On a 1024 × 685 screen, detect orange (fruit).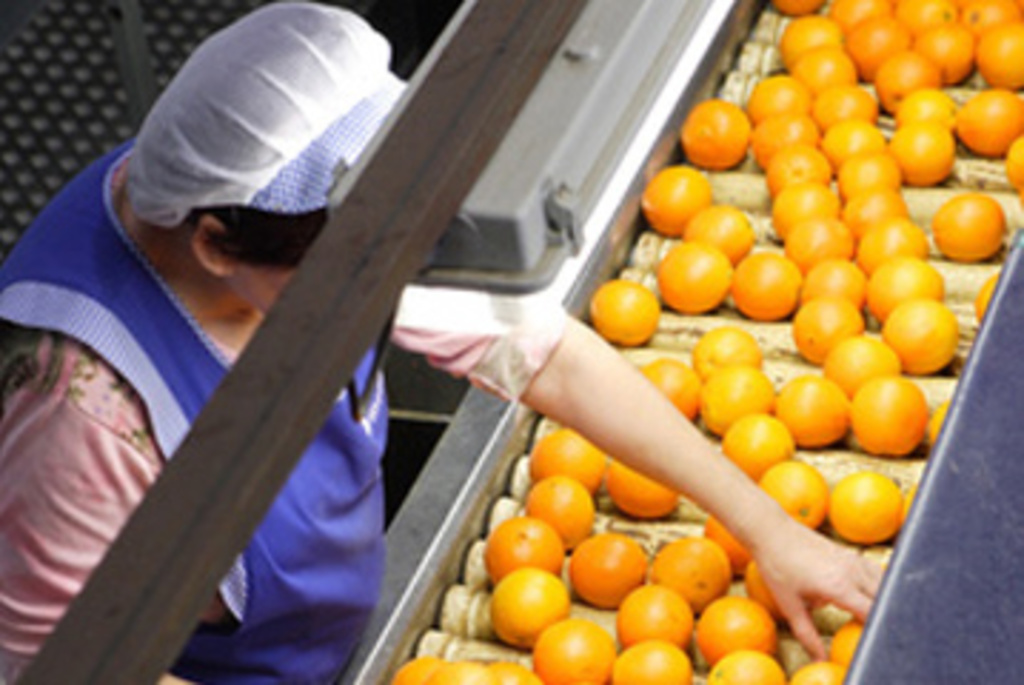
box=[485, 511, 556, 579].
